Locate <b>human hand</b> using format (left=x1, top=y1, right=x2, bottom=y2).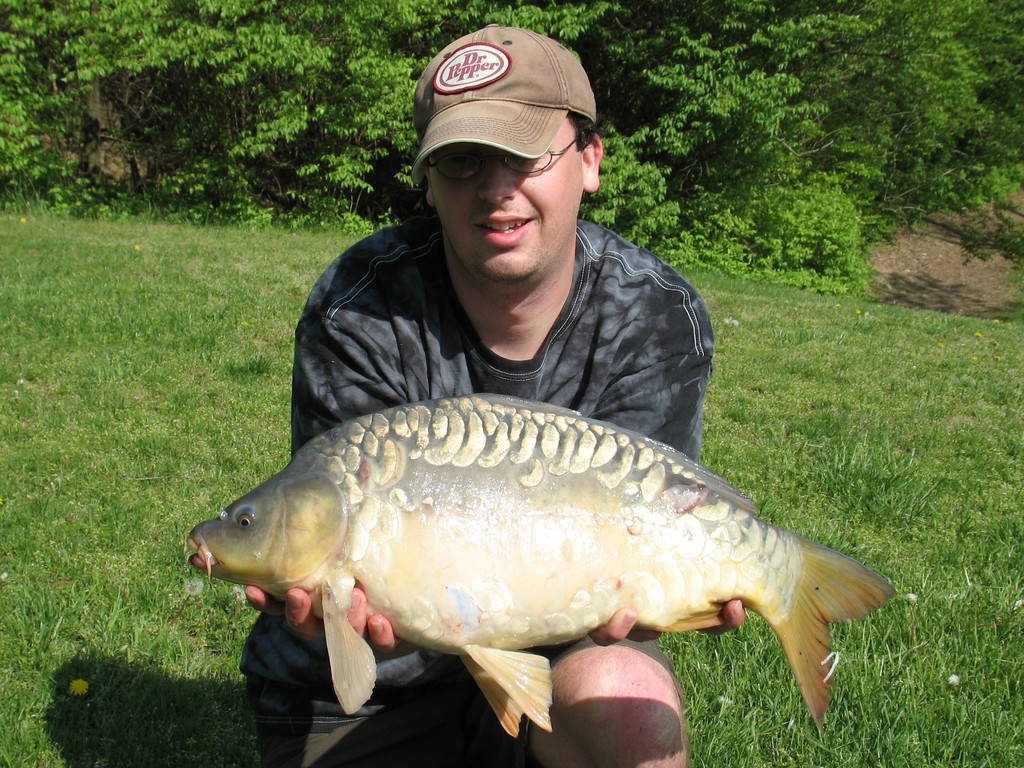
(left=243, top=586, right=392, bottom=653).
